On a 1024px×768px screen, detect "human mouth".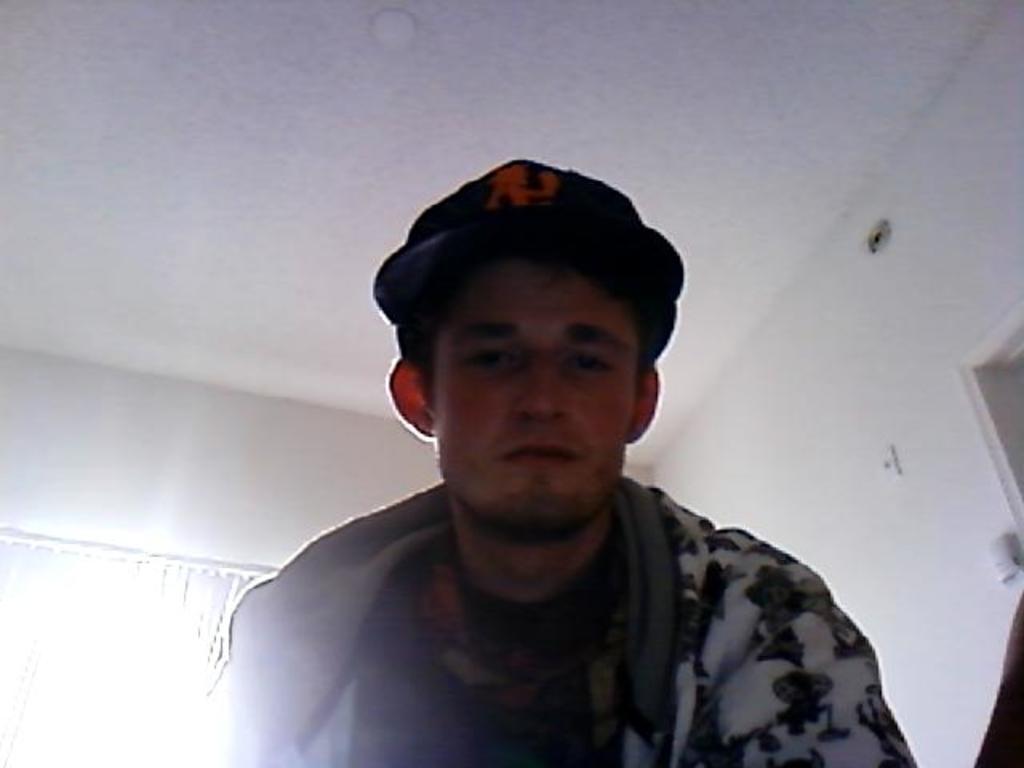
bbox=[493, 432, 581, 474].
